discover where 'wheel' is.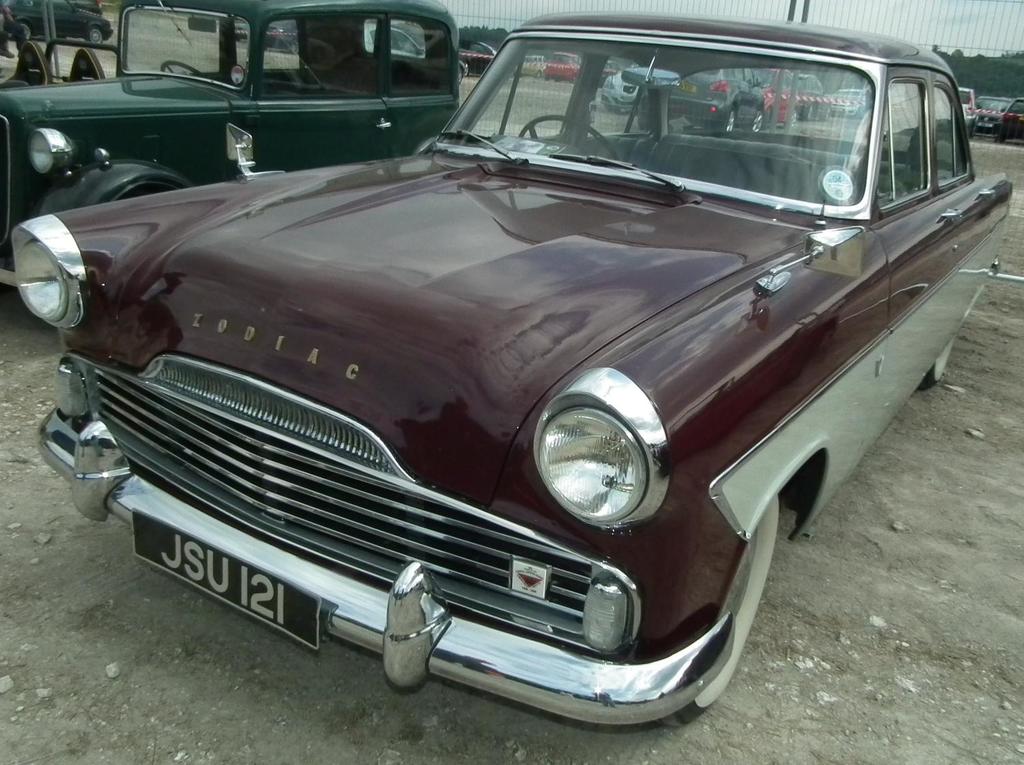
Discovered at 518 115 617 163.
